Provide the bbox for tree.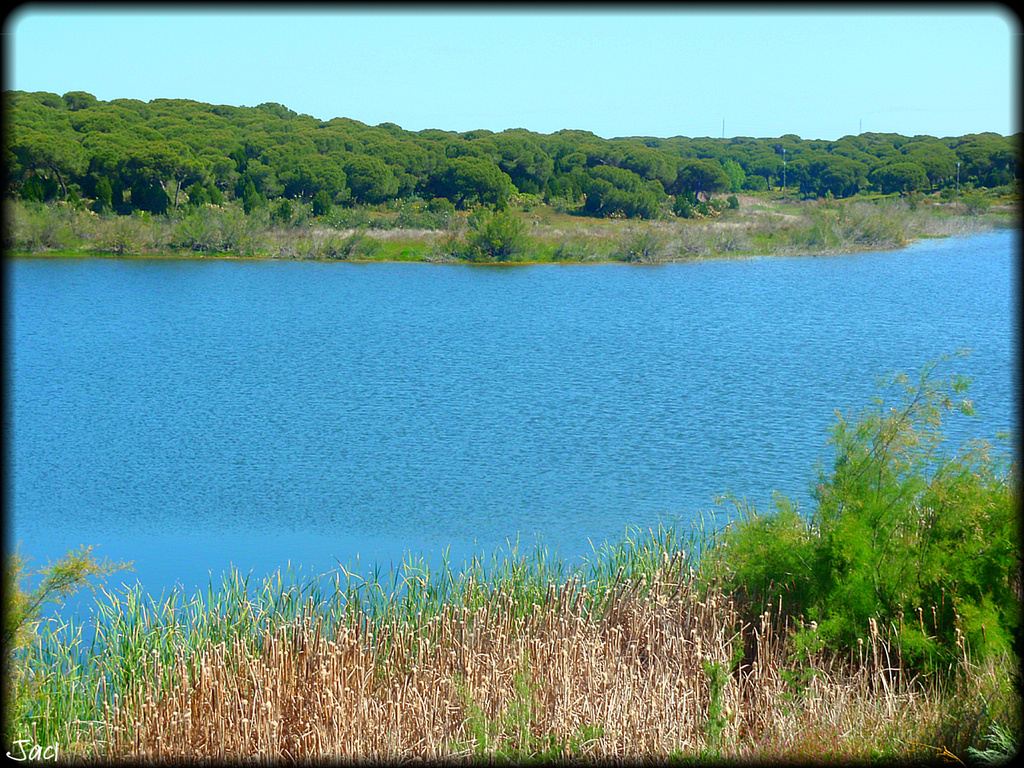
bbox(147, 100, 218, 120).
